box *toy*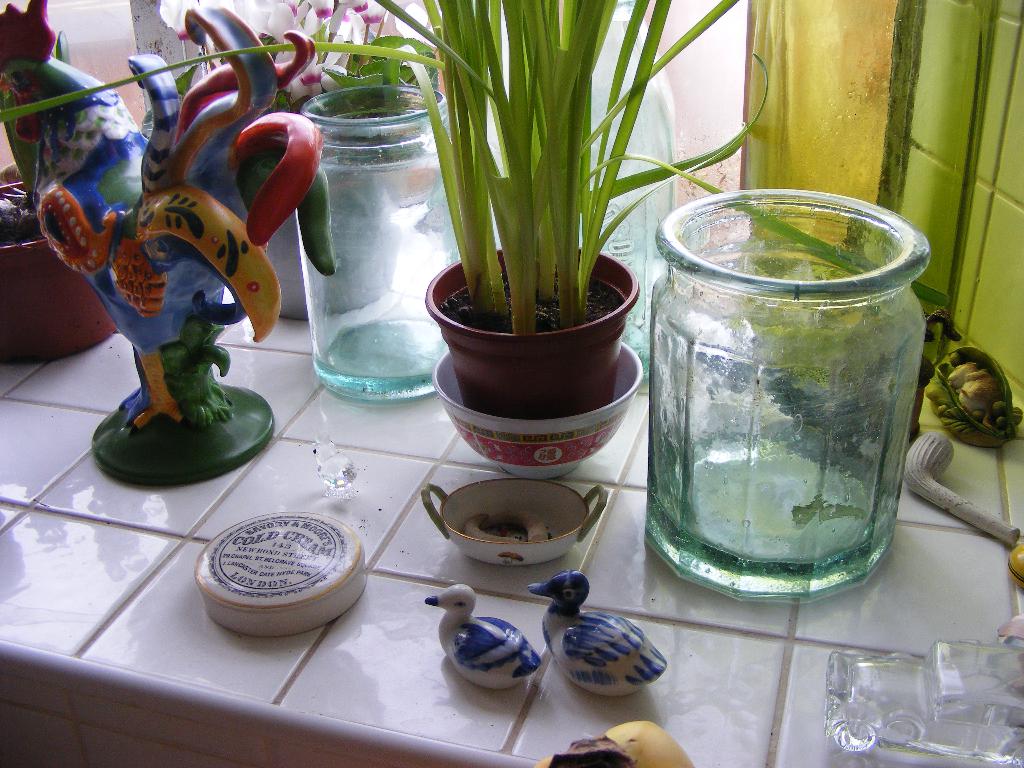
bbox=(529, 570, 668, 698)
